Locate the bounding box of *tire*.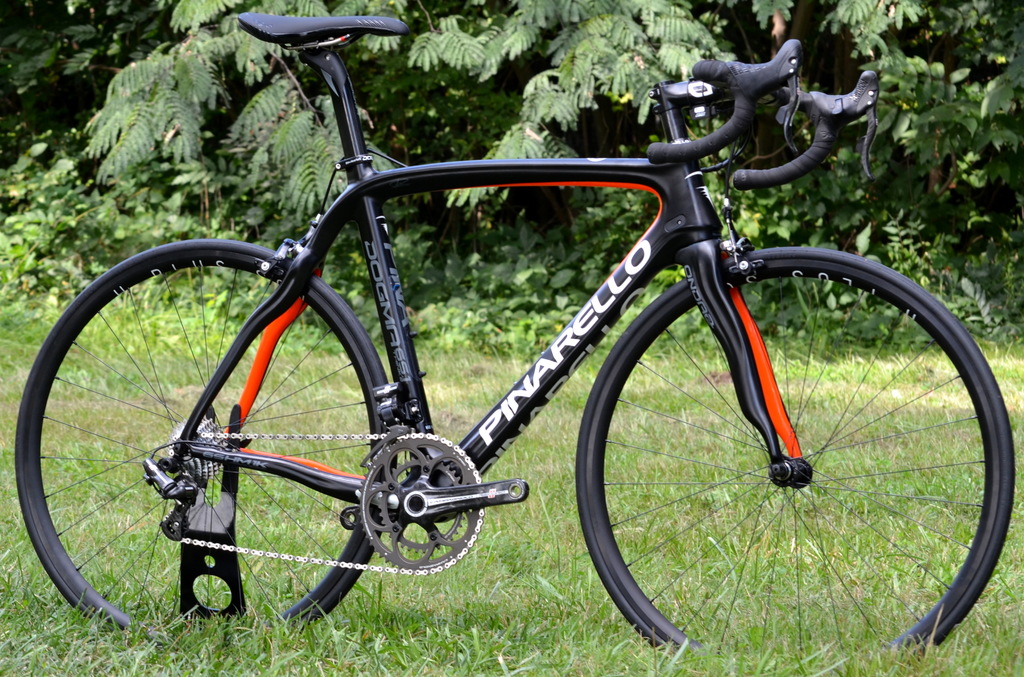
Bounding box: select_region(591, 236, 991, 665).
